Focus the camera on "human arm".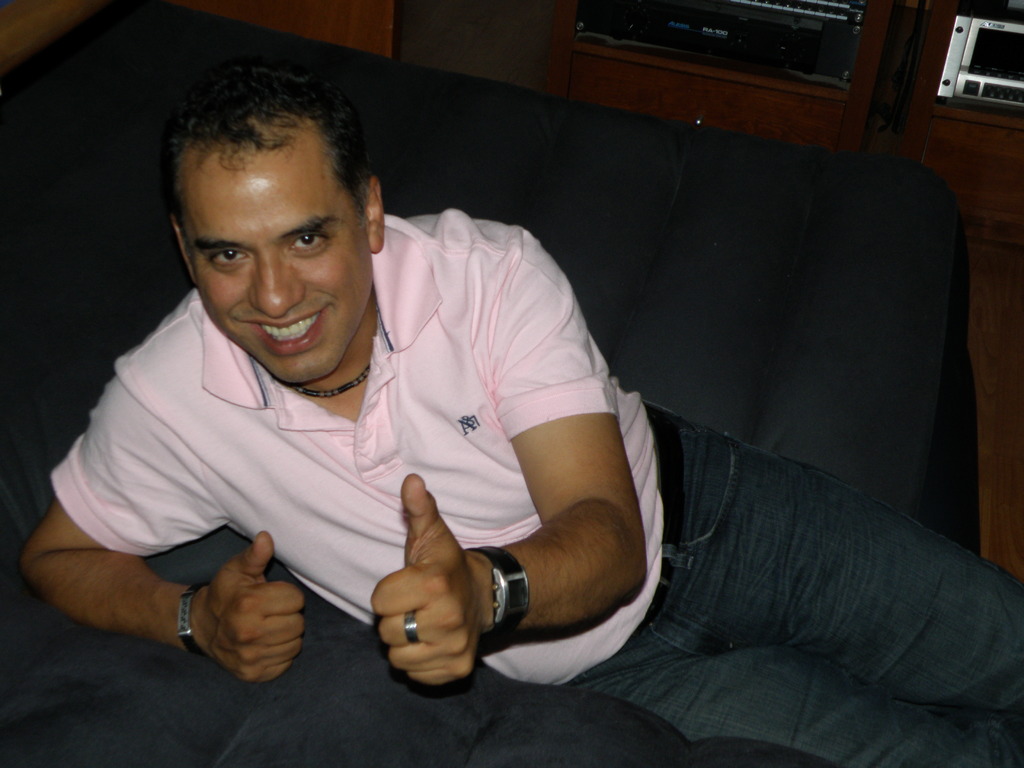
Focus region: {"left": 18, "top": 365, "right": 308, "bottom": 682}.
